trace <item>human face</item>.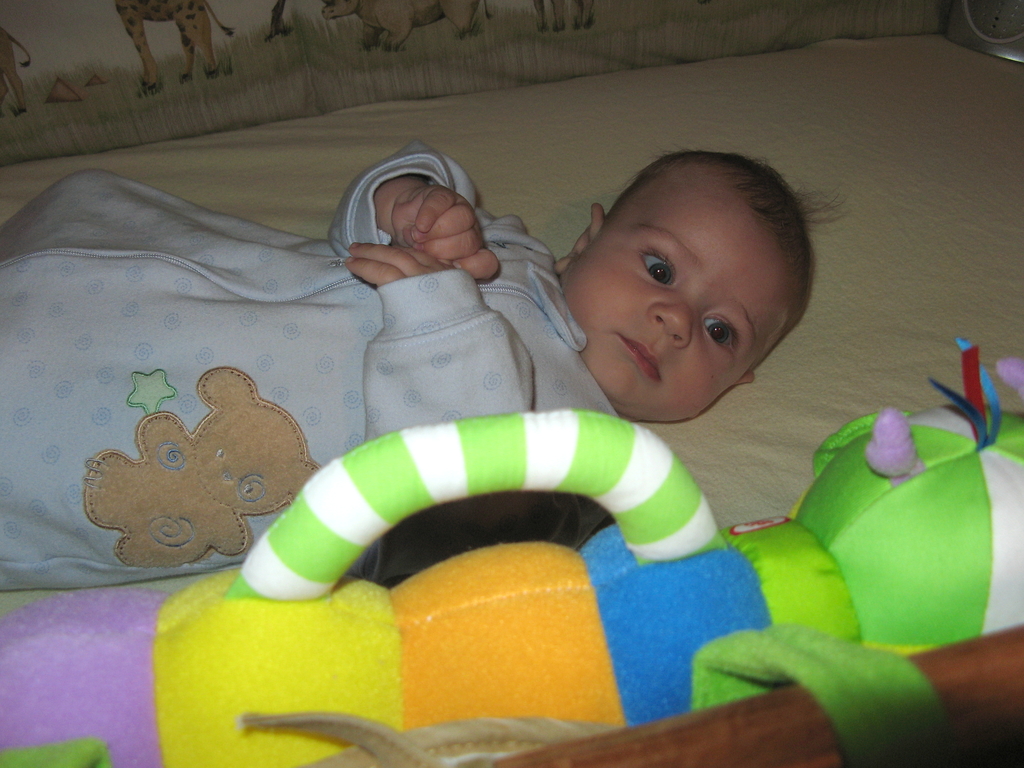
Traced to bbox=[559, 168, 790, 424].
